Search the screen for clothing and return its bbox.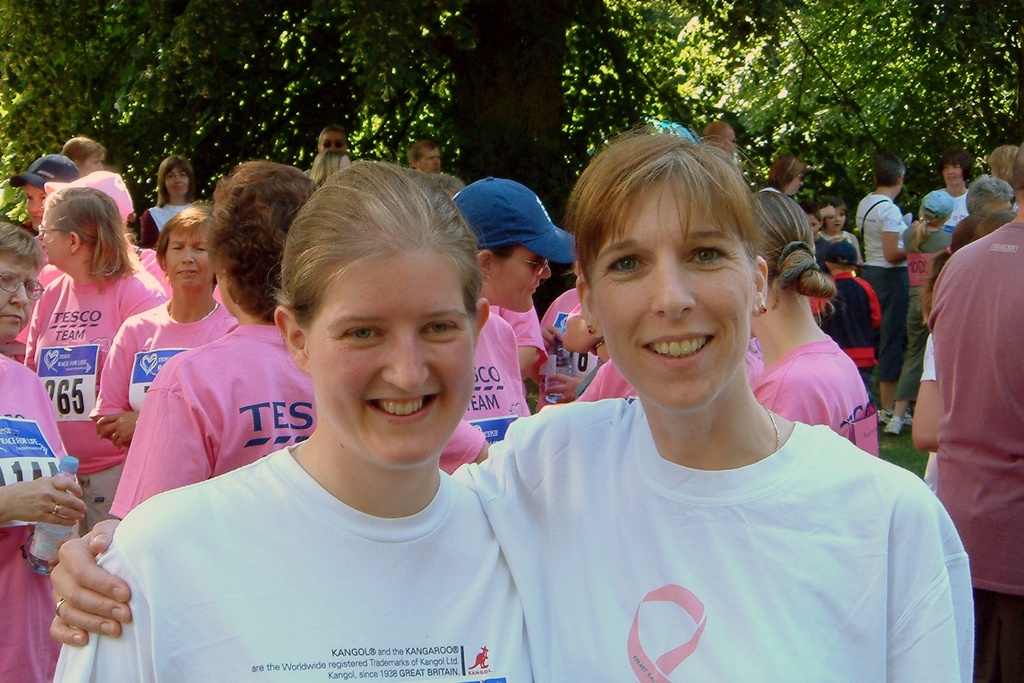
Found: left=895, top=220, right=952, bottom=404.
